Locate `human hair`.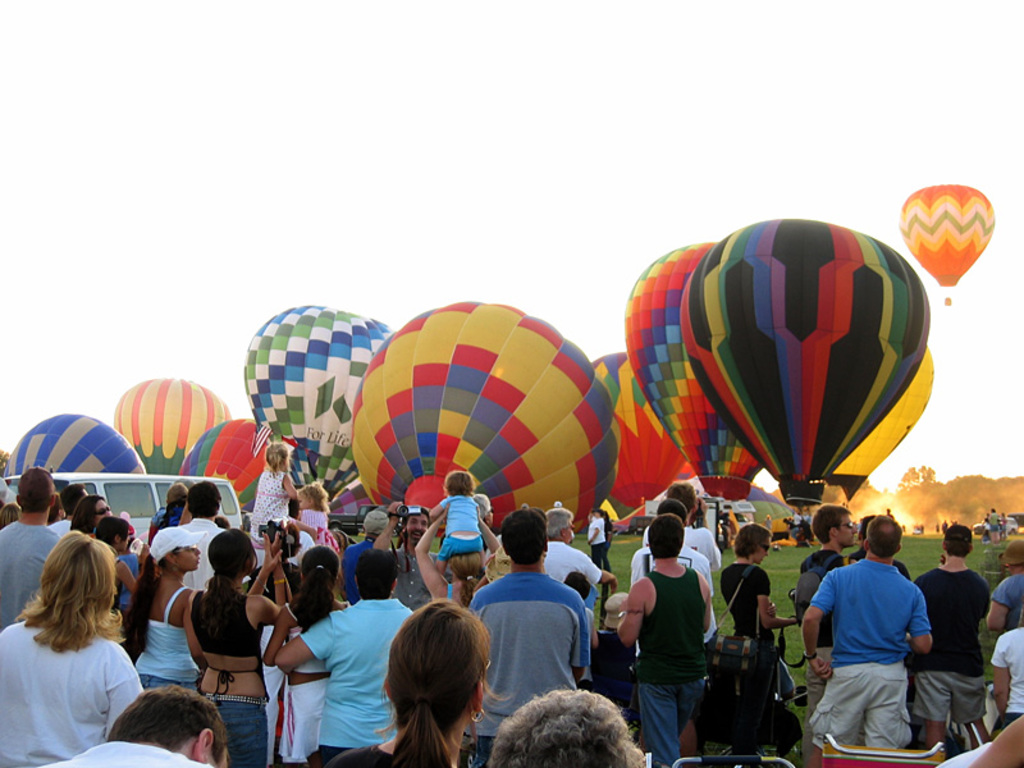
Bounding box: bbox=(657, 497, 684, 518).
